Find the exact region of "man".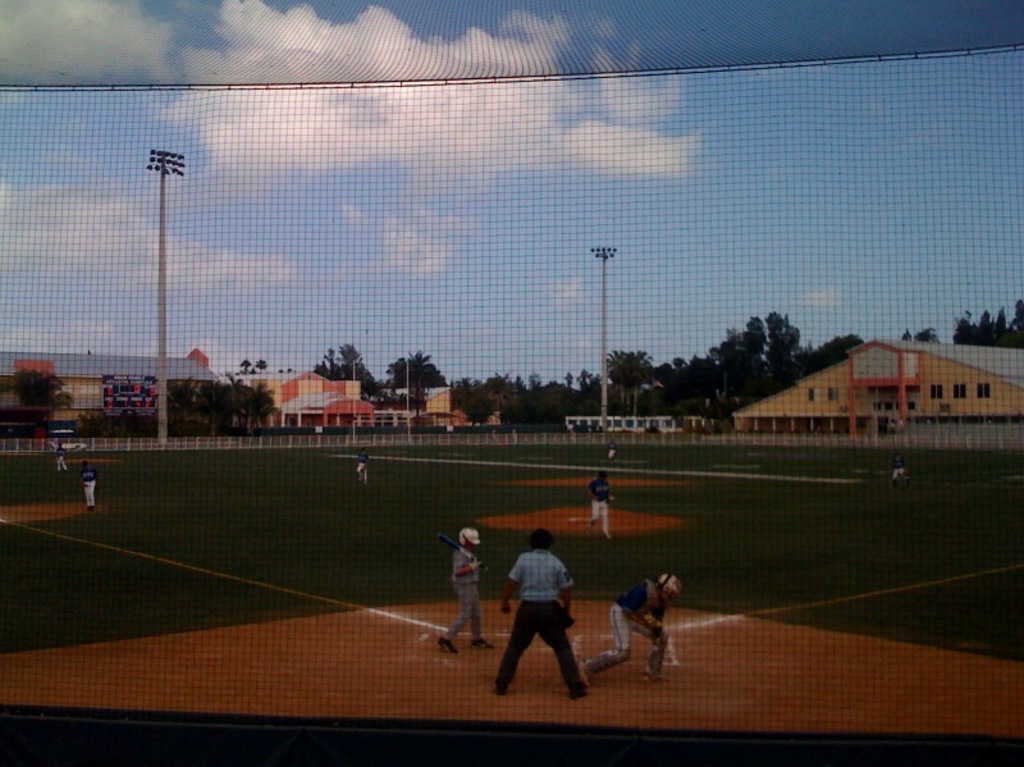
Exact region: crop(78, 460, 97, 508).
